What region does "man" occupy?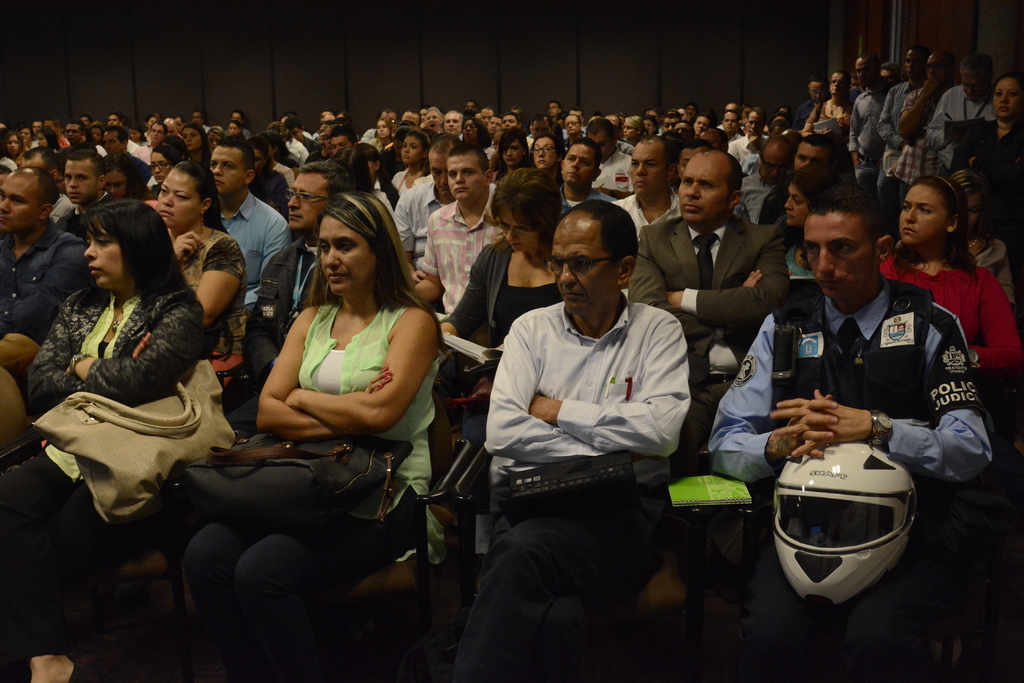
pyautogui.locateOnScreen(557, 136, 623, 230).
